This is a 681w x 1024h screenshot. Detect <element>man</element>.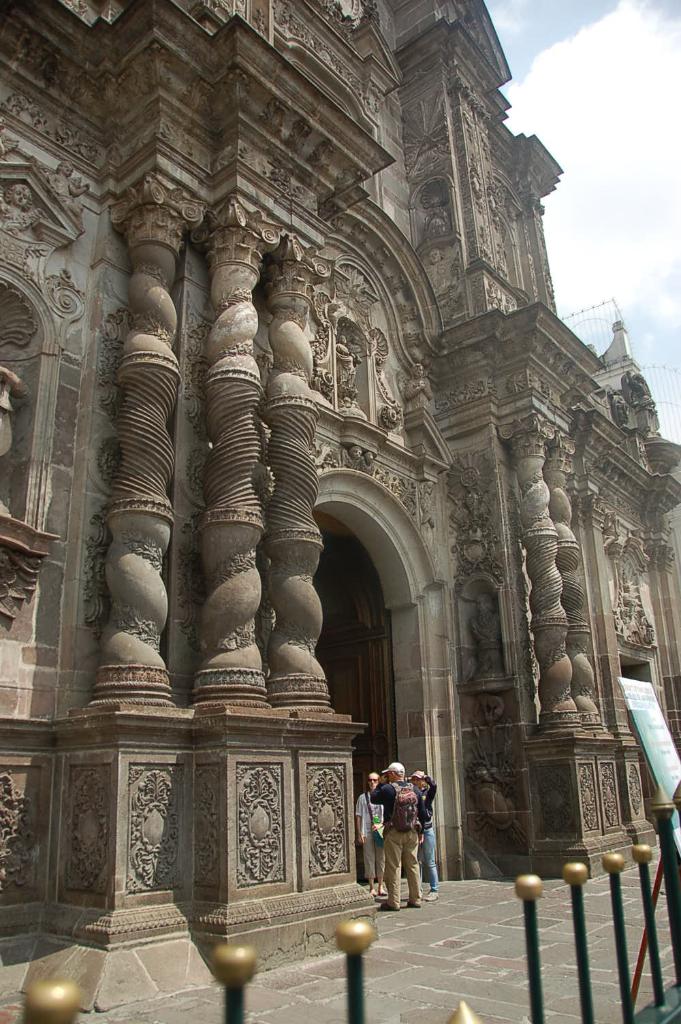
401:767:438:903.
